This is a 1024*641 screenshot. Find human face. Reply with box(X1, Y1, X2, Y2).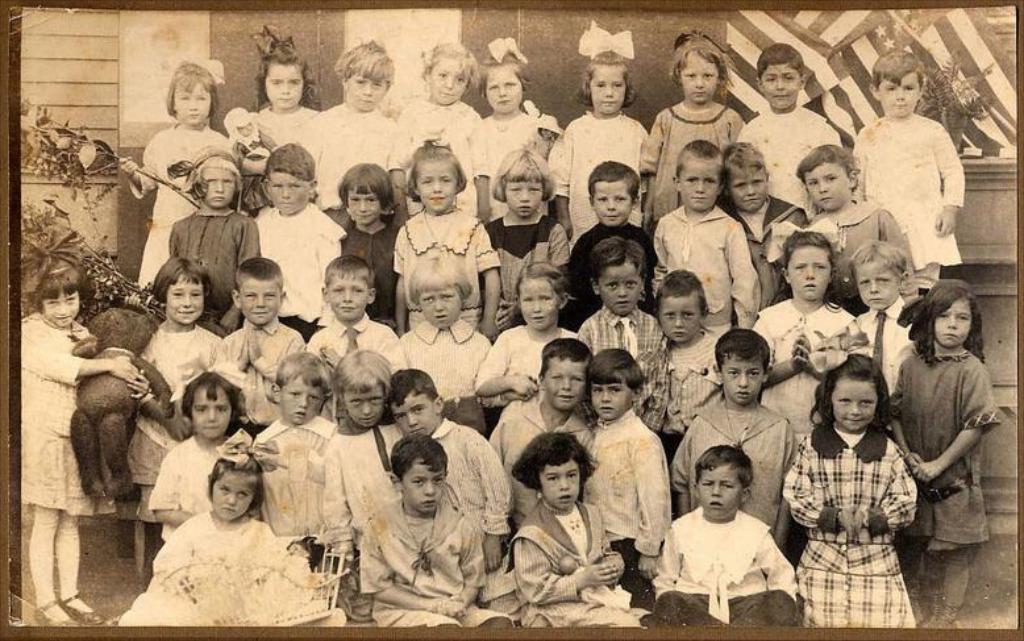
box(700, 466, 741, 519).
